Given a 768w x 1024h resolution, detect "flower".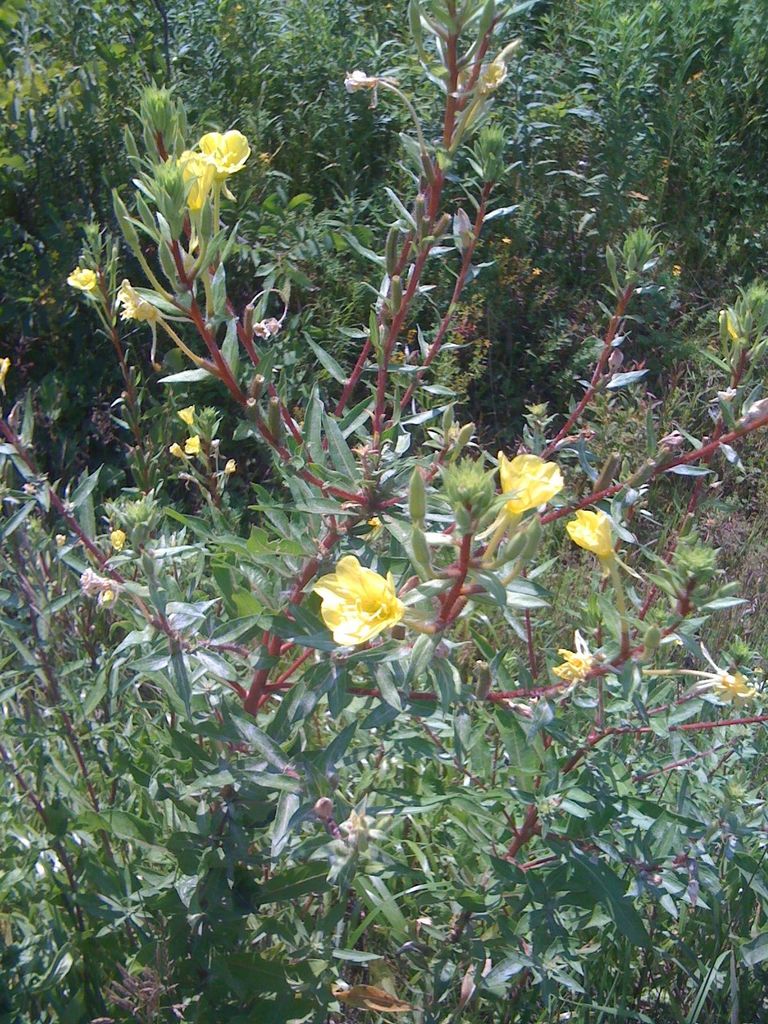
[left=177, top=152, right=224, bottom=212].
